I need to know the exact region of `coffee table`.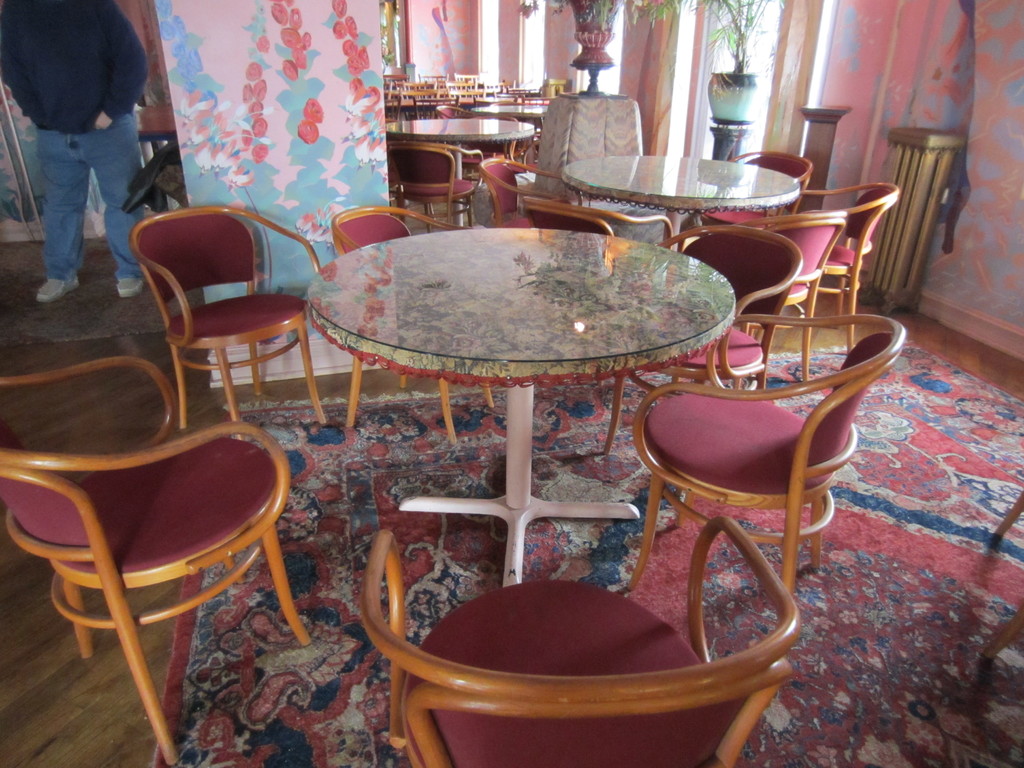
Region: <bbox>556, 155, 804, 243</bbox>.
